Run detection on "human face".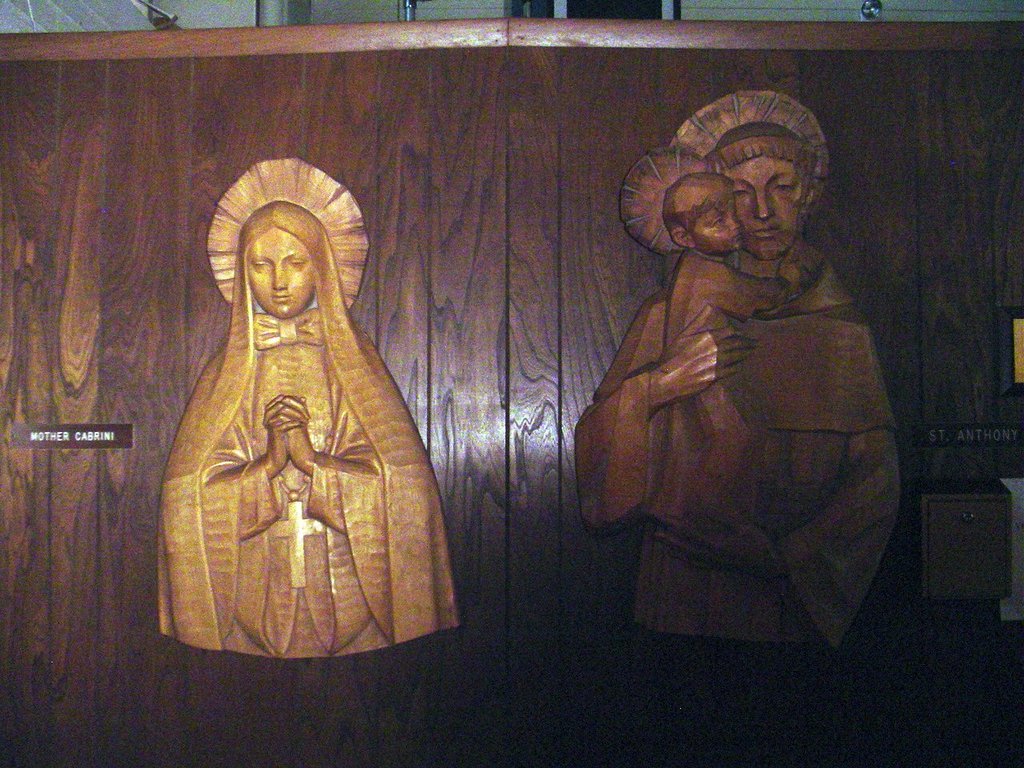
Result: [243,222,321,322].
